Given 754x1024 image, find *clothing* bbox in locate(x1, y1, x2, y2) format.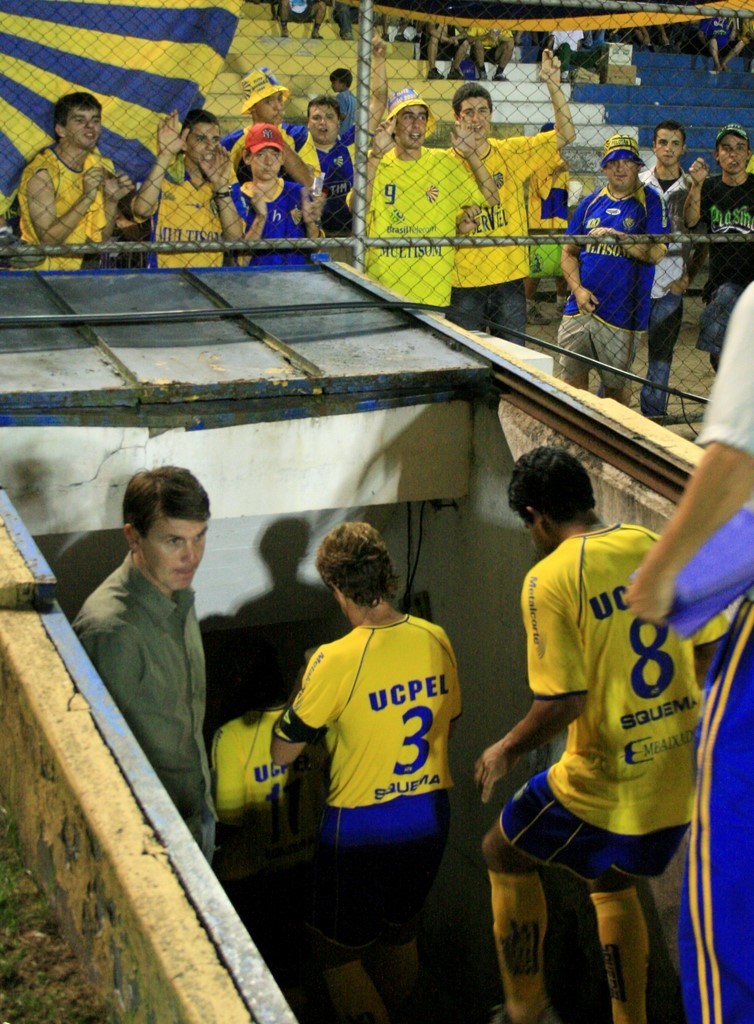
locate(62, 547, 218, 862).
